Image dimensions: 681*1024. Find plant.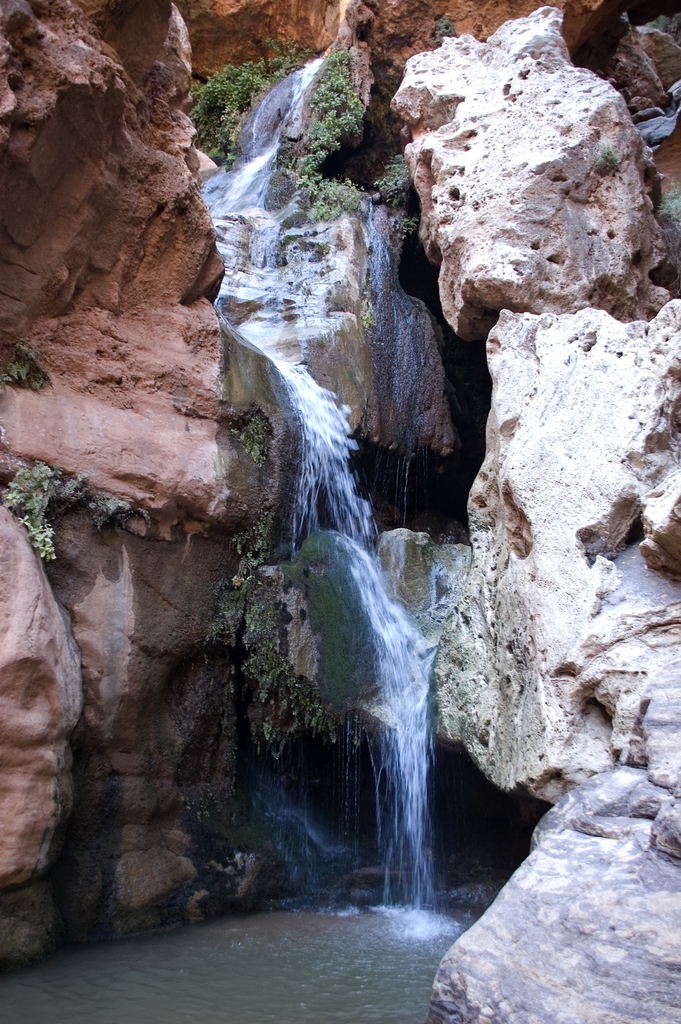
bbox=(589, 141, 621, 174).
